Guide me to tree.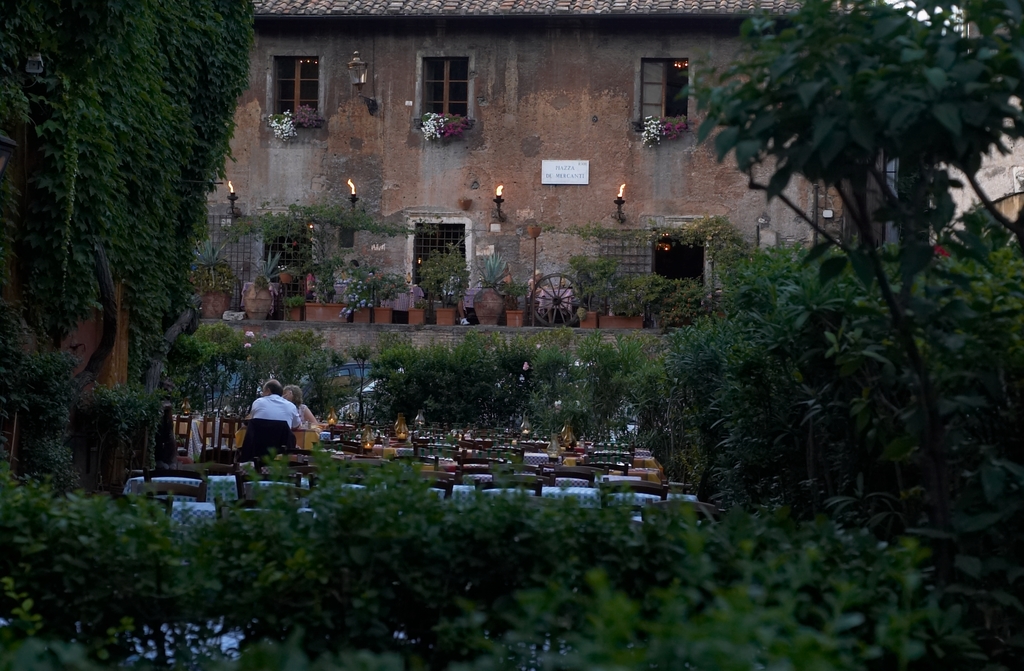
Guidance: {"left": 673, "top": 0, "right": 1023, "bottom": 670}.
